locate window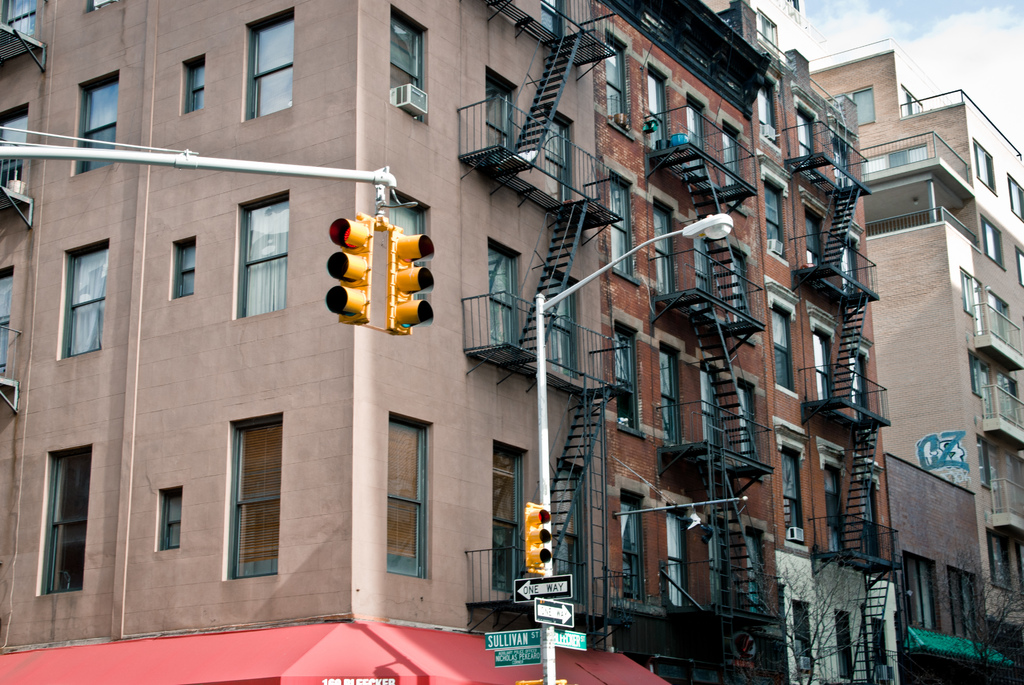
(837,610,855,677)
